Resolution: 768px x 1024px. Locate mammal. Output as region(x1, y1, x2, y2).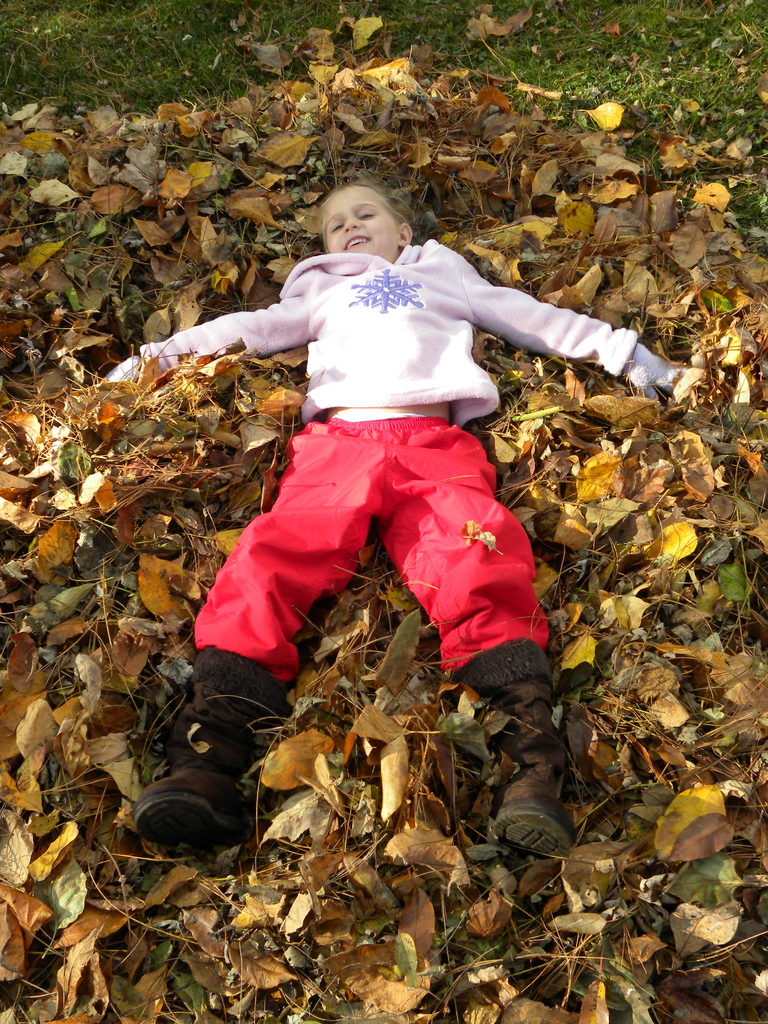
region(93, 168, 694, 858).
